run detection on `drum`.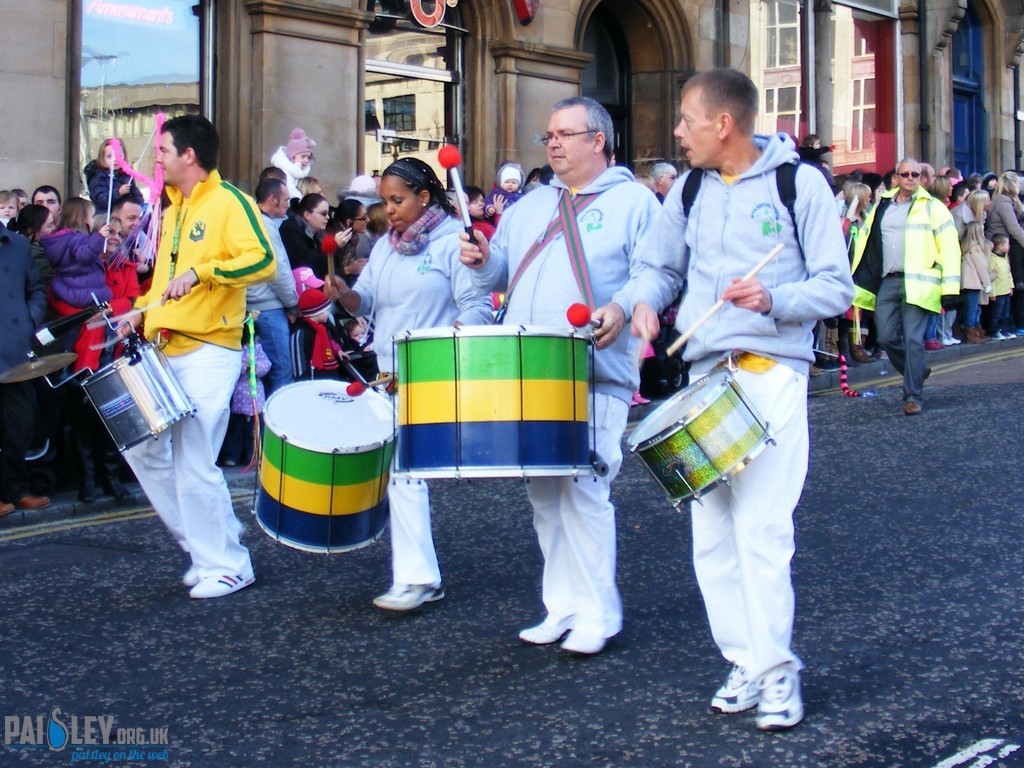
Result: 76/340/198/453.
